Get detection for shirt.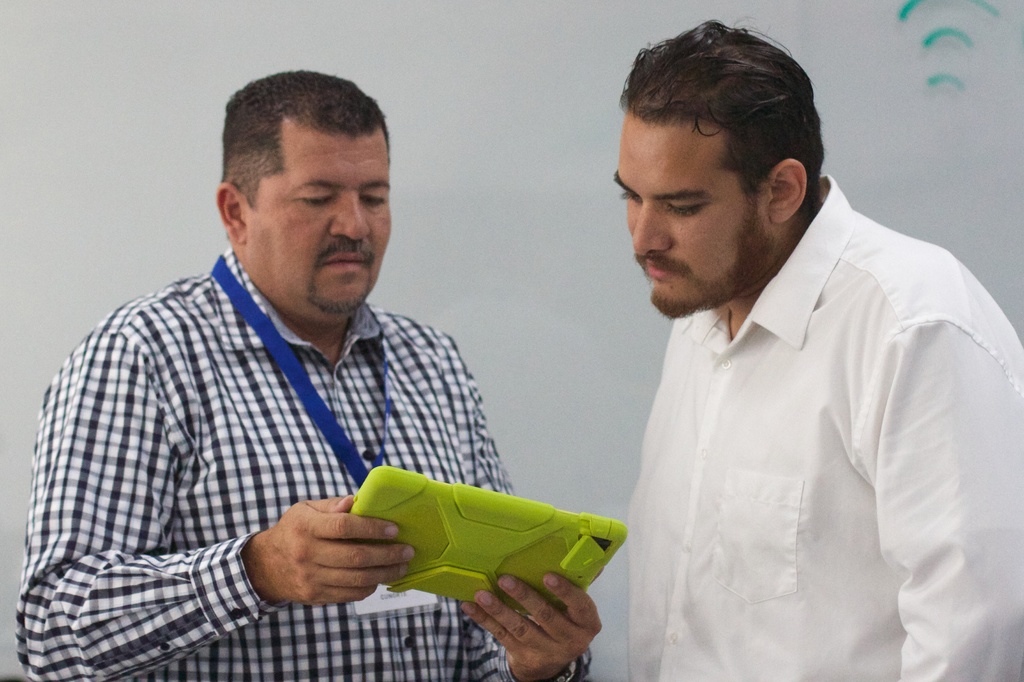
Detection: l=10, t=247, r=520, b=678.
